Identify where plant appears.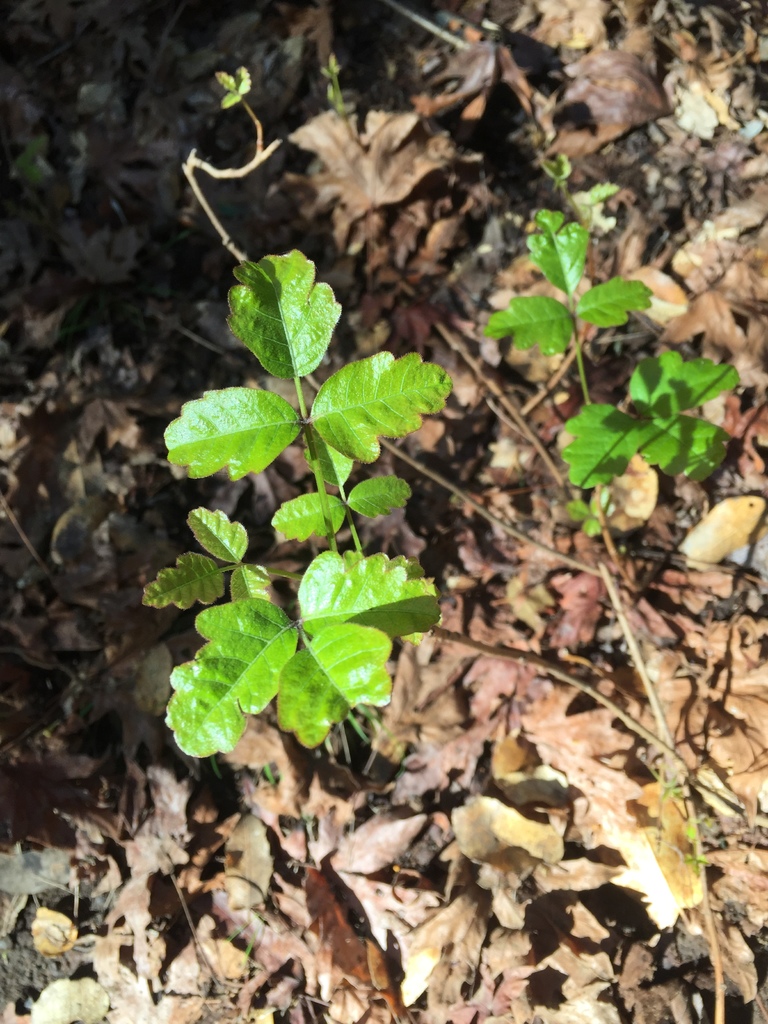
Appears at 139, 0, 747, 972.
